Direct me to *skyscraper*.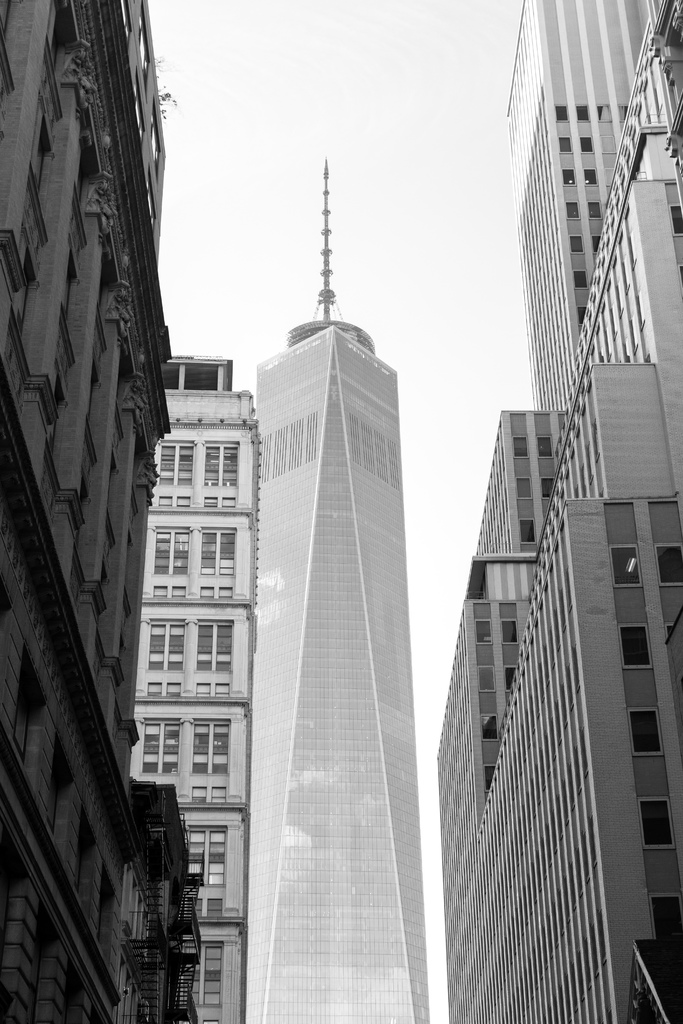
Direction: box(445, 0, 682, 1023).
